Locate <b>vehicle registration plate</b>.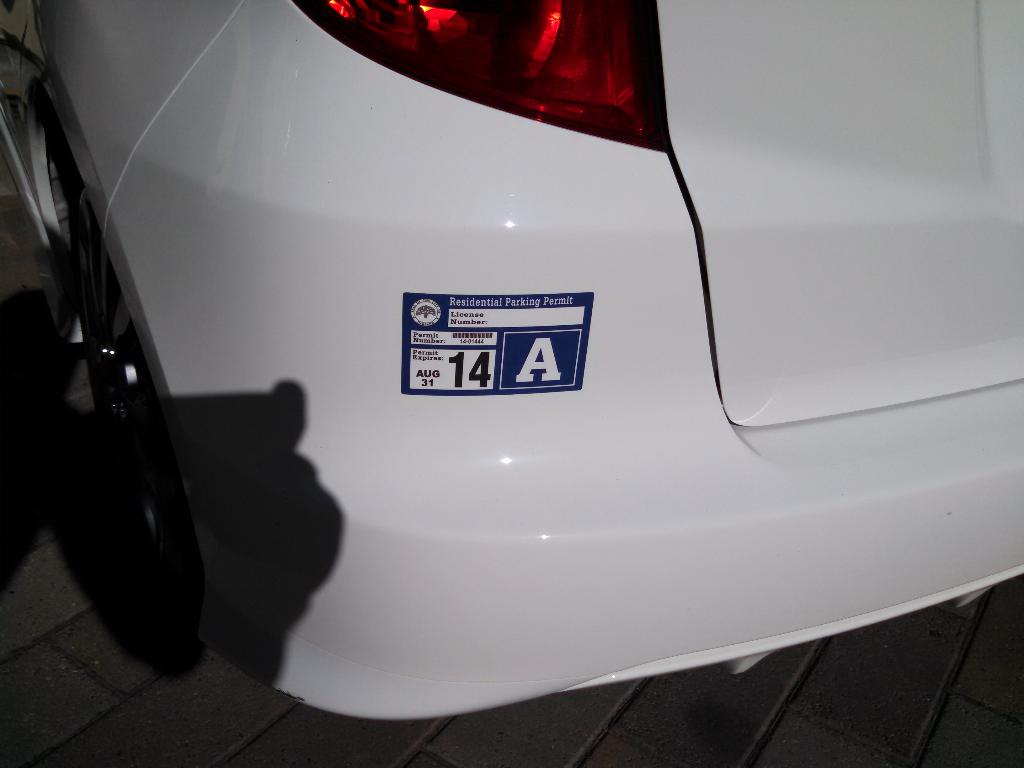
Bounding box: 401,290,596,411.
